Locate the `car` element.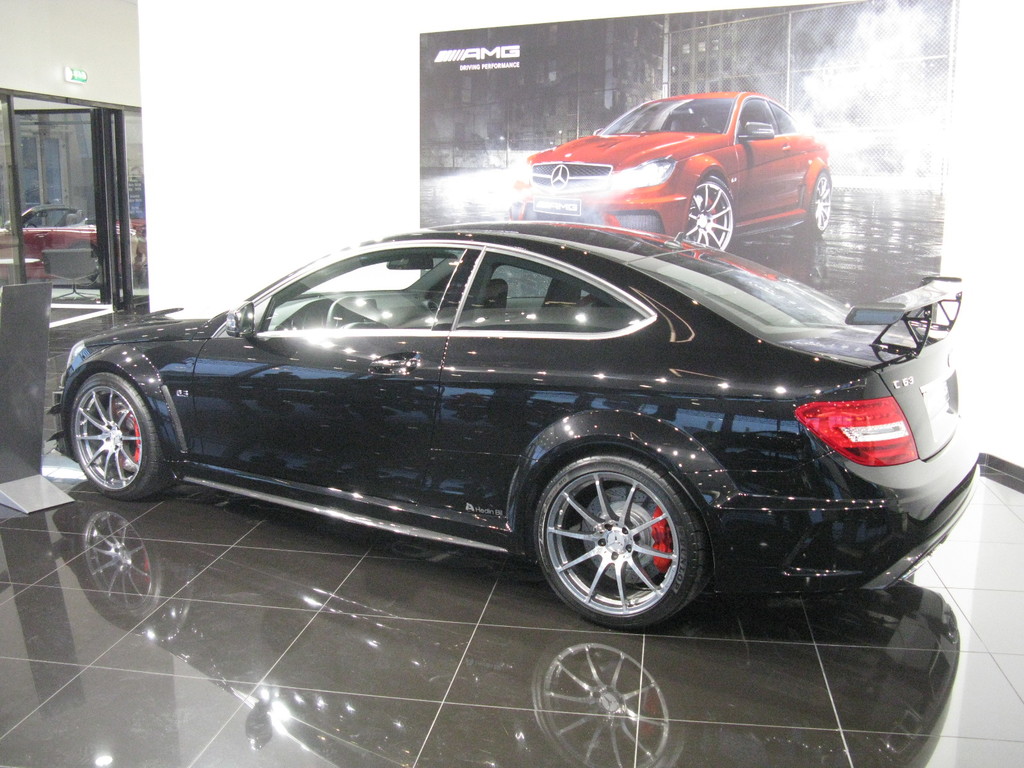
Element bbox: [left=504, top=88, right=838, bottom=252].
